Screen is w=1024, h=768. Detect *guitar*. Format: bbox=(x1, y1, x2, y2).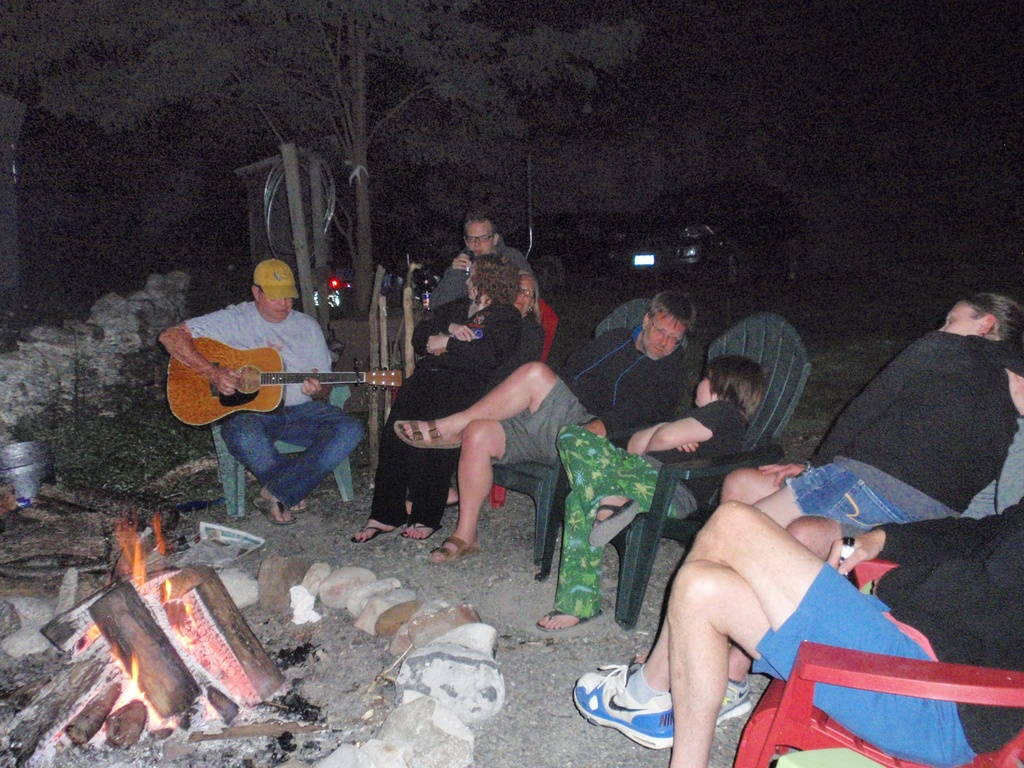
bbox=(163, 320, 366, 435).
